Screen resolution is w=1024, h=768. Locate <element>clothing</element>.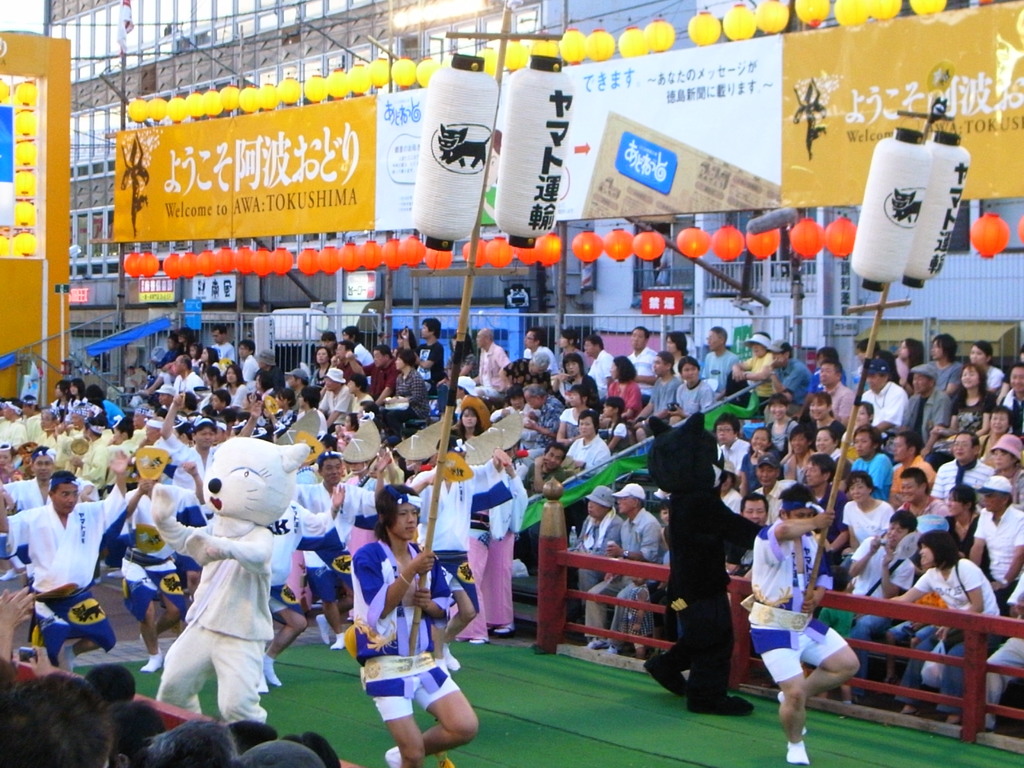
628,345,663,394.
